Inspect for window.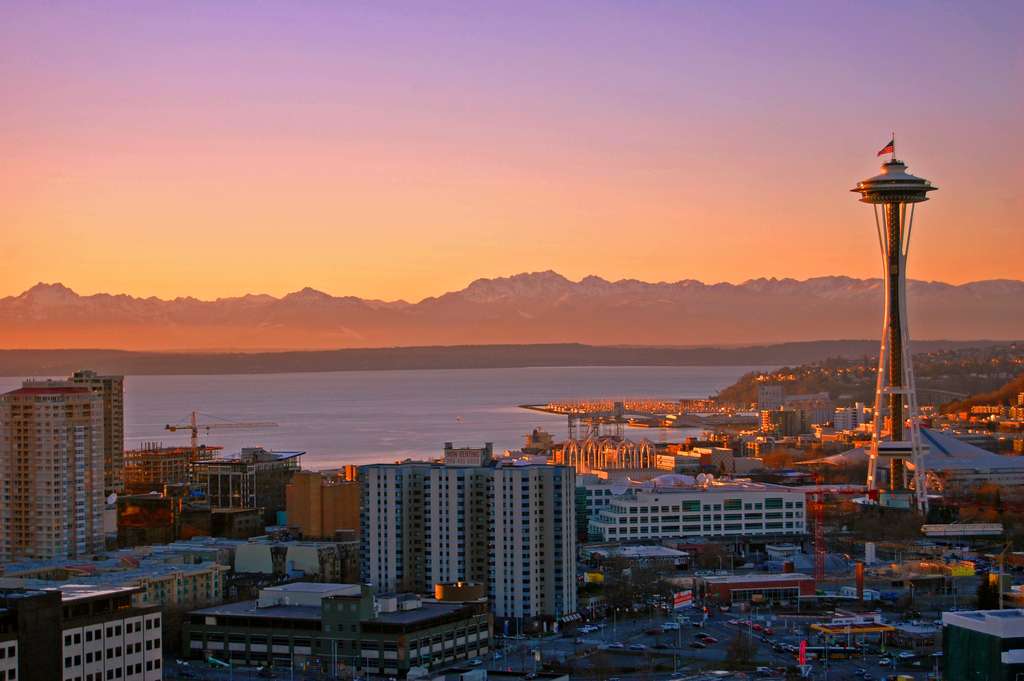
Inspection: crop(660, 513, 680, 526).
